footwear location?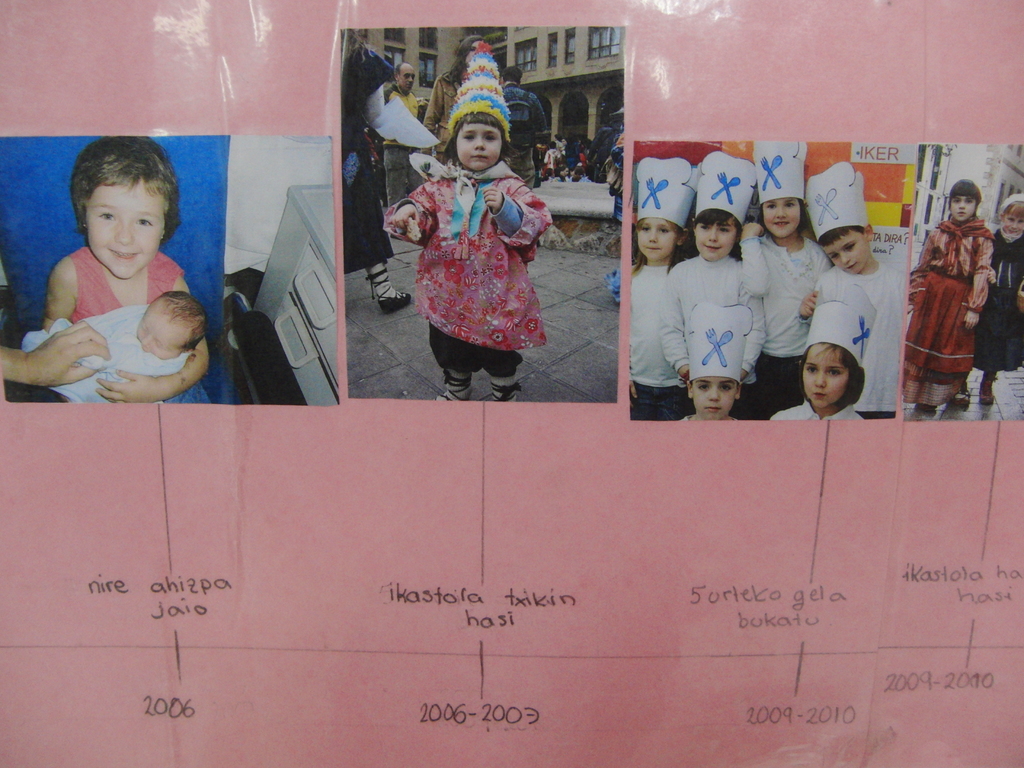
bbox(492, 383, 515, 400)
